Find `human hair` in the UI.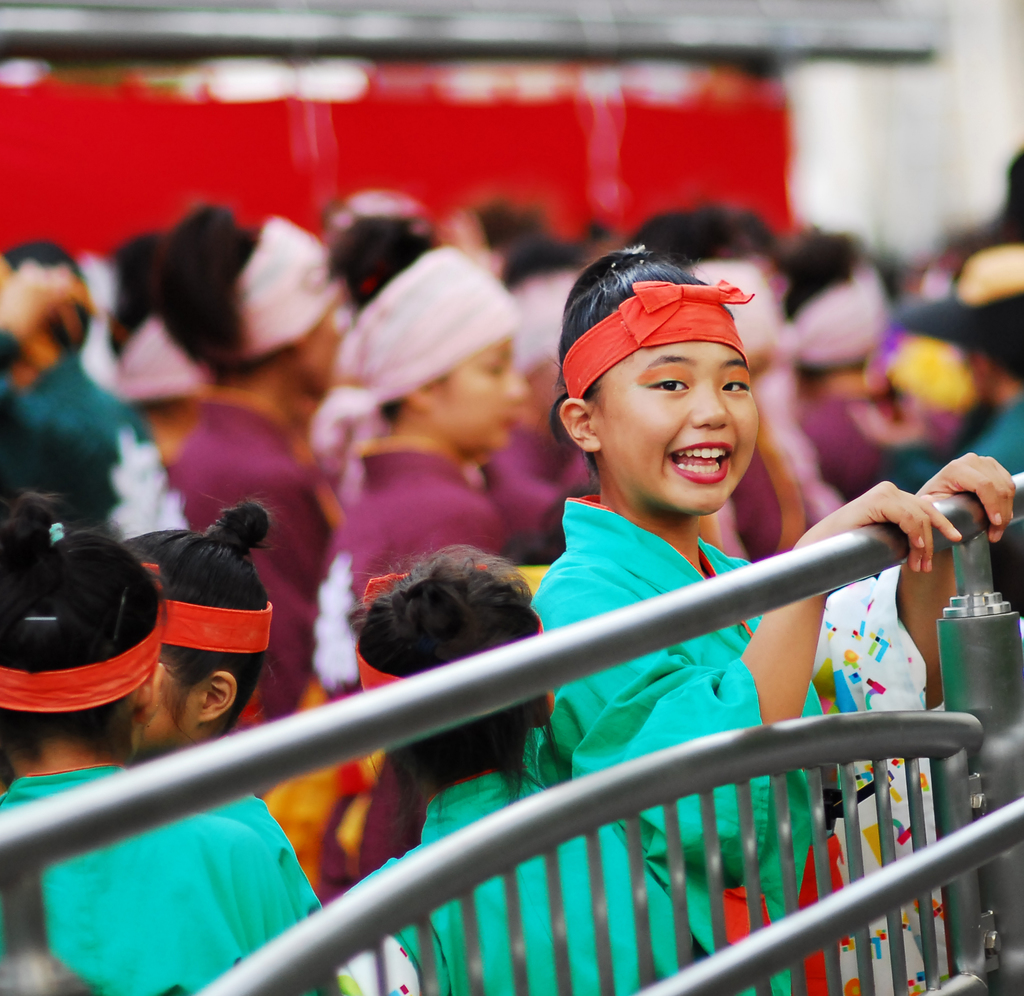
UI element at rect(0, 494, 159, 775).
